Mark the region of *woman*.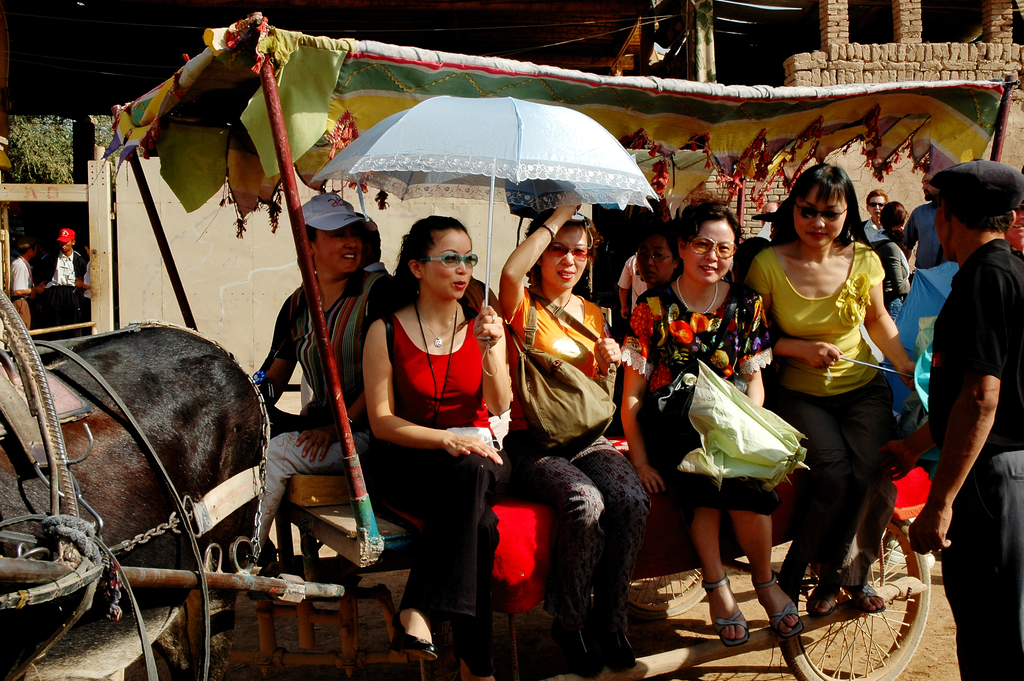
Region: l=502, t=190, r=649, b=675.
